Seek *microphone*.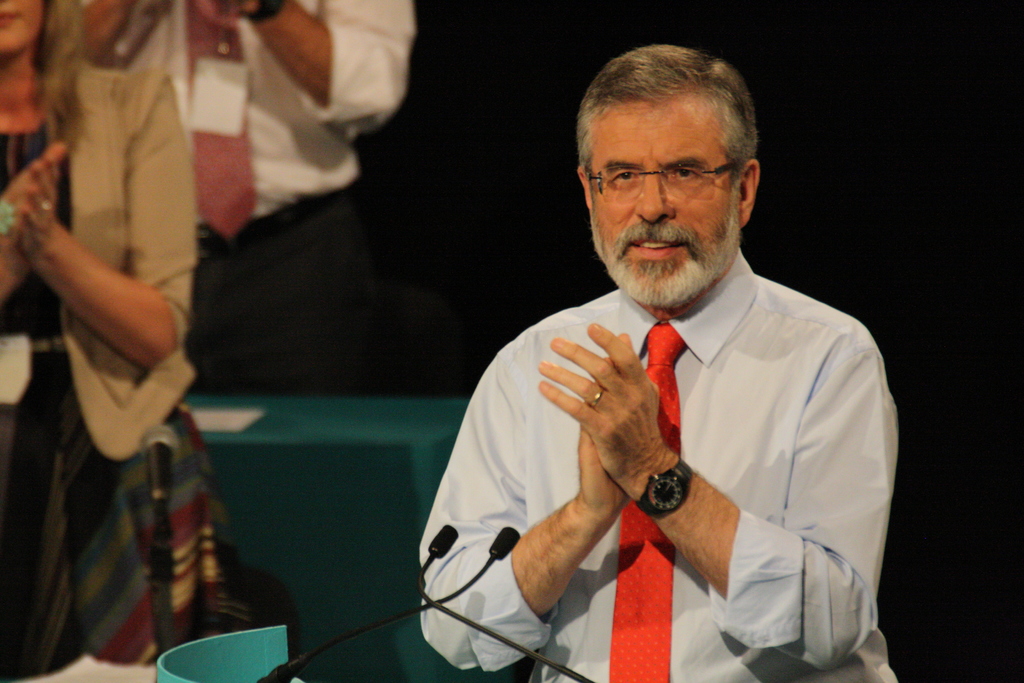
256/524/522/682.
